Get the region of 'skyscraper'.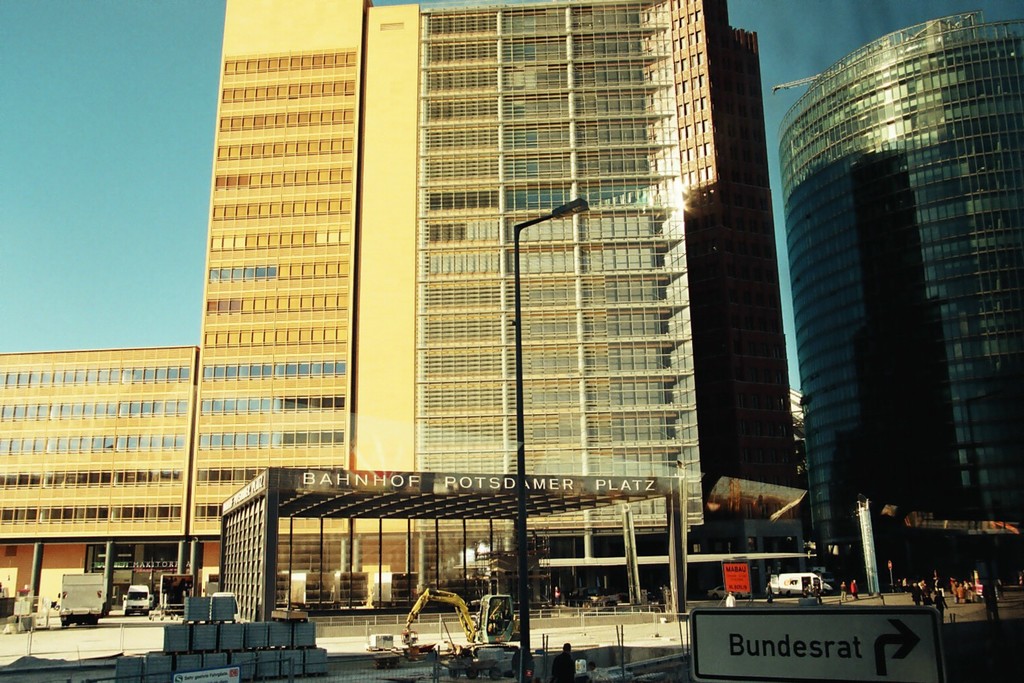
362 0 811 596.
